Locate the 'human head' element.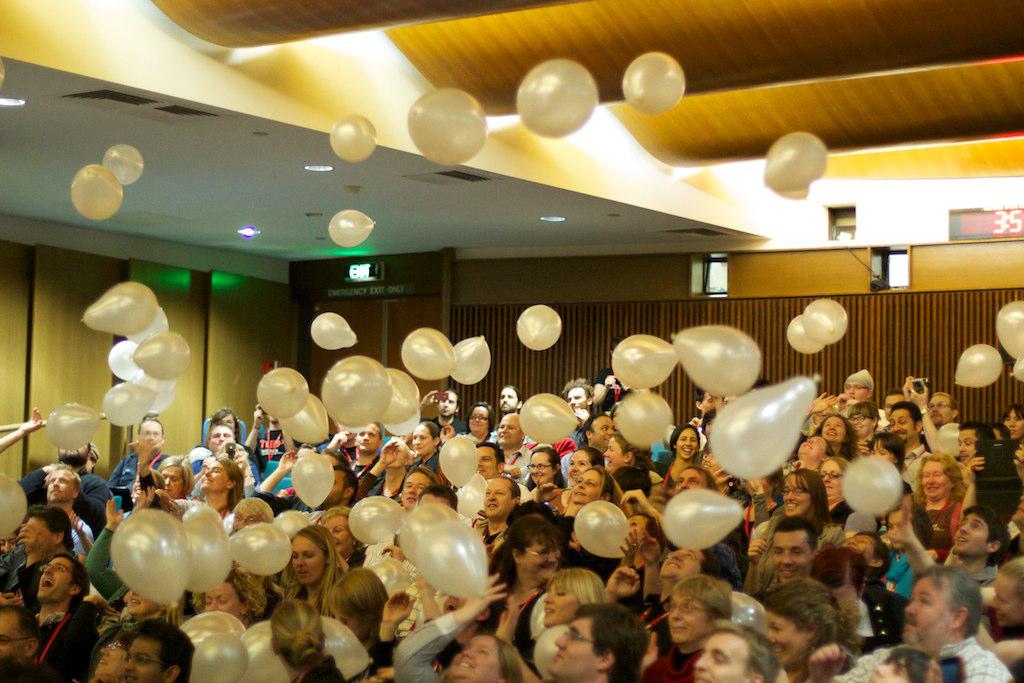
Element bbox: l=522, t=447, r=561, b=487.
